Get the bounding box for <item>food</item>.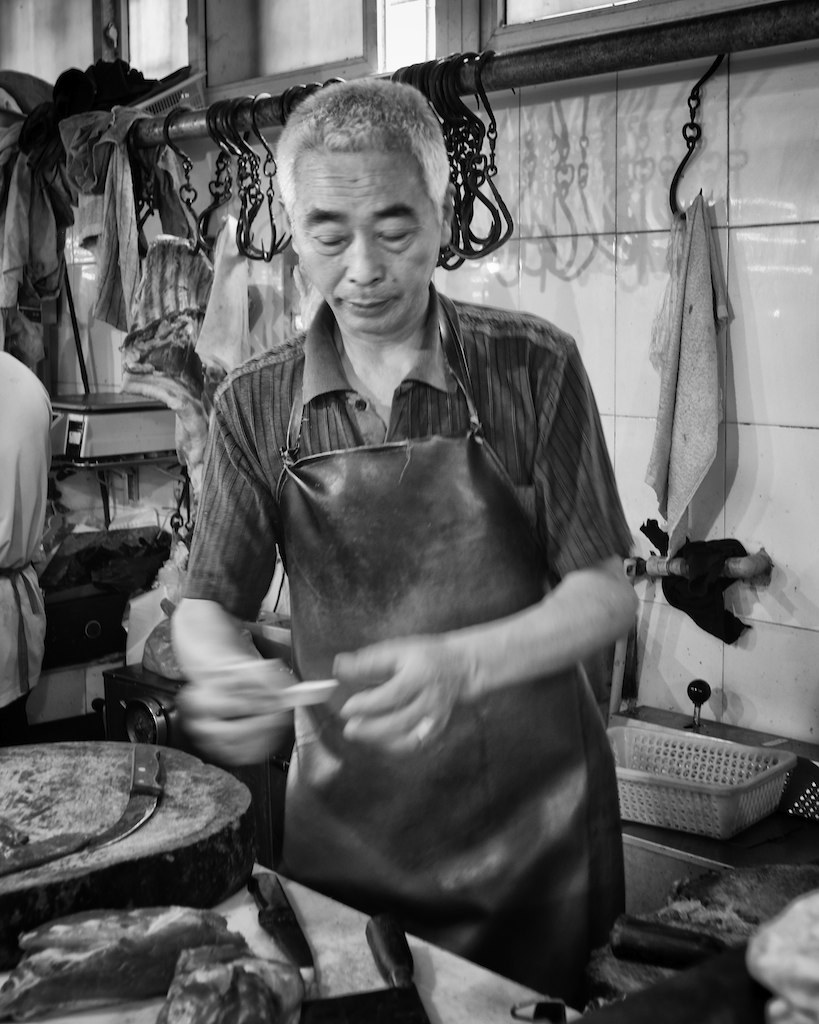
rect(0, 901, 309, 1023).
